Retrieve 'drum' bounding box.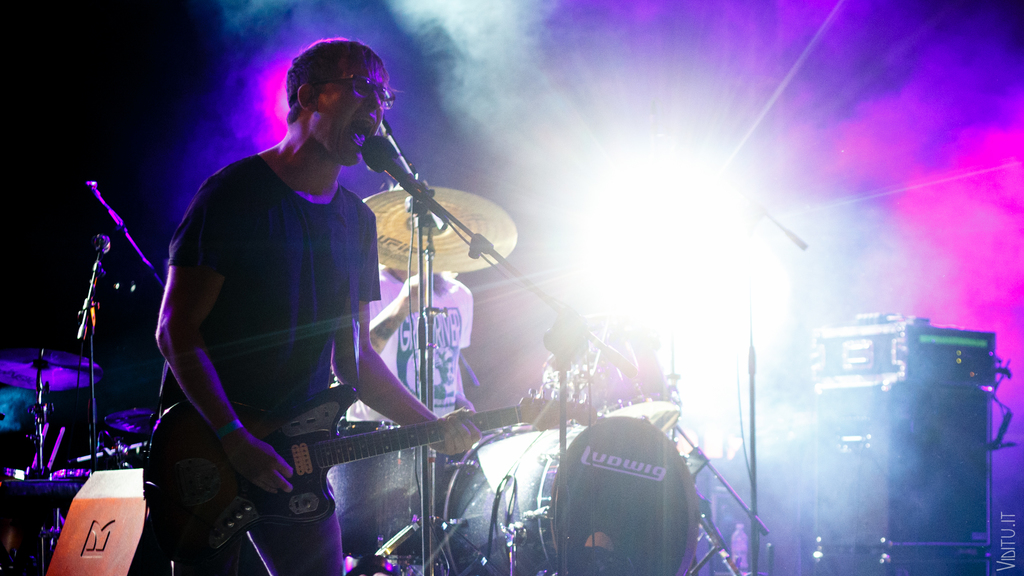
Bounding box: x1=0 y1=477 x2=88 y2=575.
